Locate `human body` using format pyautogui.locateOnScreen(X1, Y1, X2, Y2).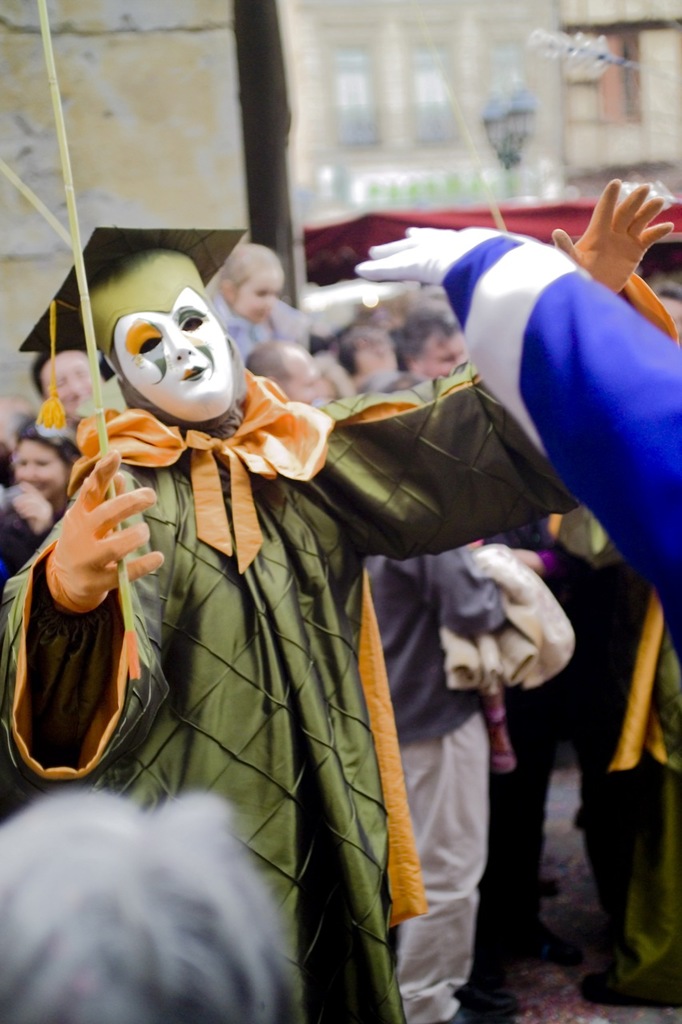
pyautogui.locateOnScreen(22, 174, 580, 966).
